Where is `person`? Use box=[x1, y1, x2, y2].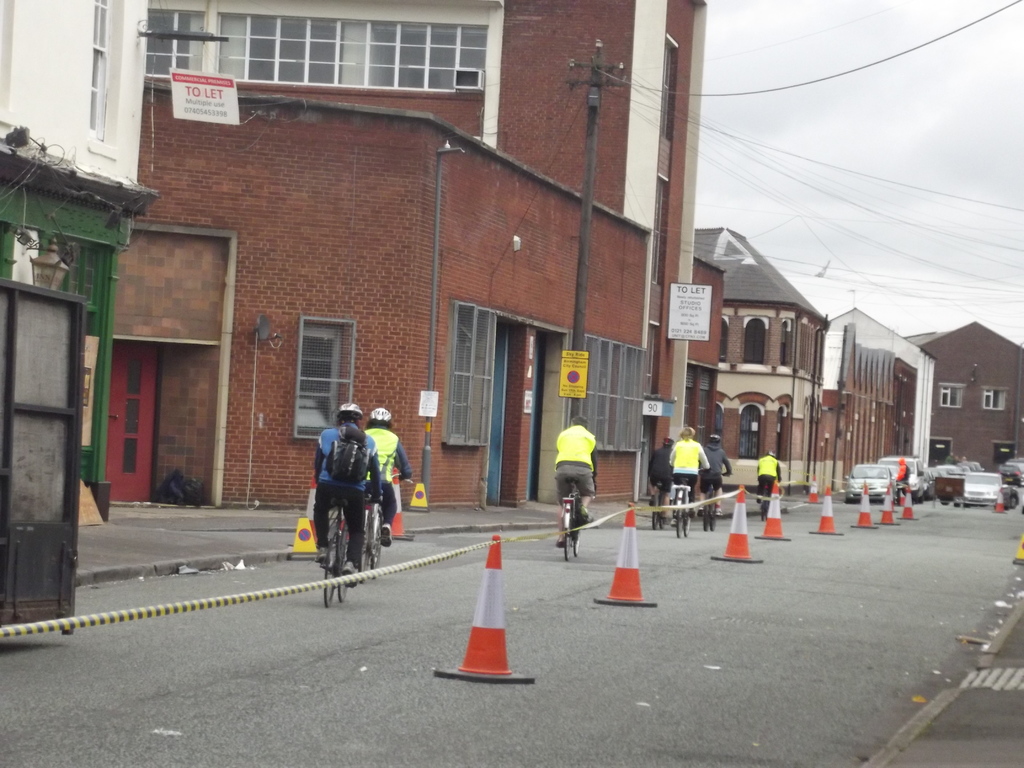
box=[364, 402, 412, 537].
